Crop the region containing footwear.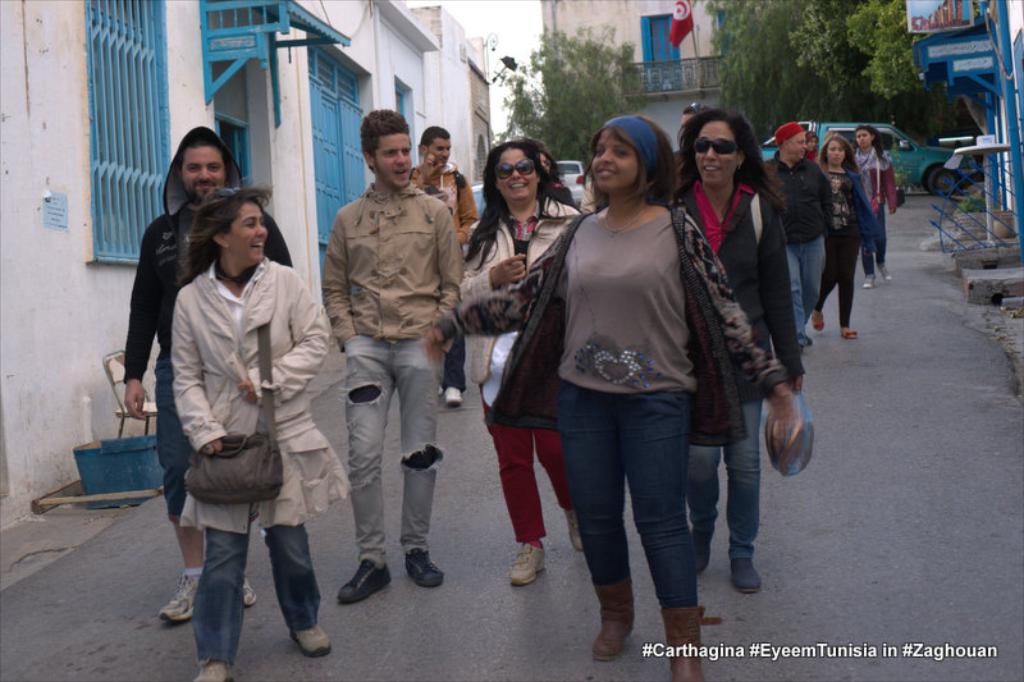
Crop region: 662,607,724,681.
